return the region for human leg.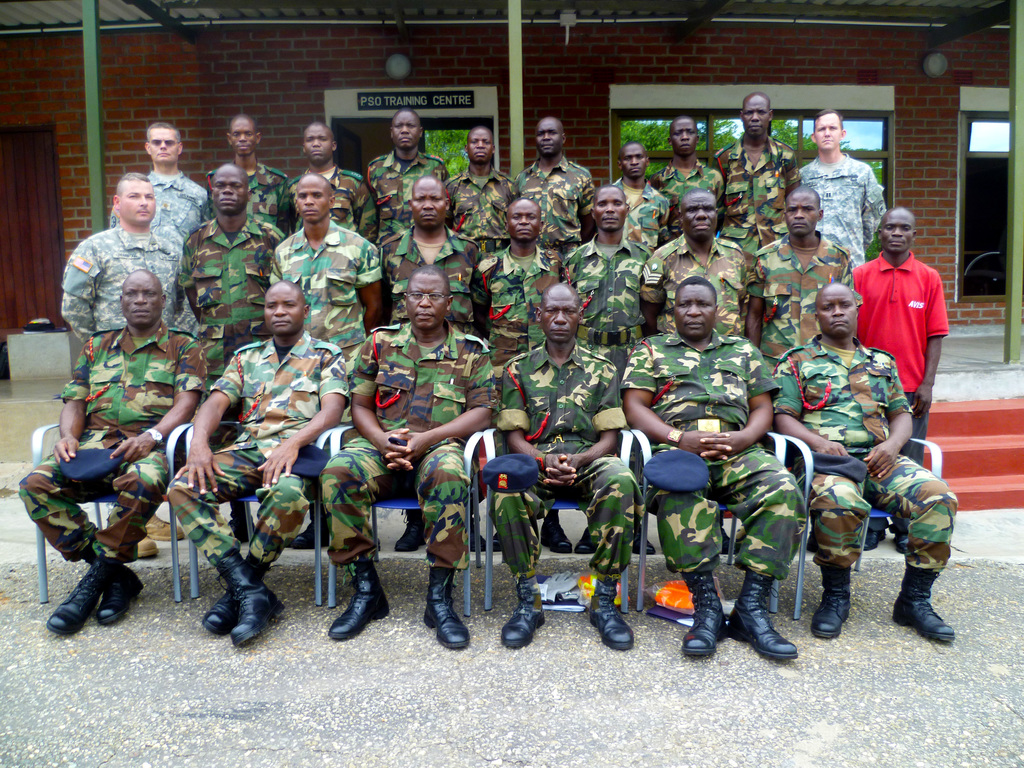
<region>487, 528, 499, 552</region>.
